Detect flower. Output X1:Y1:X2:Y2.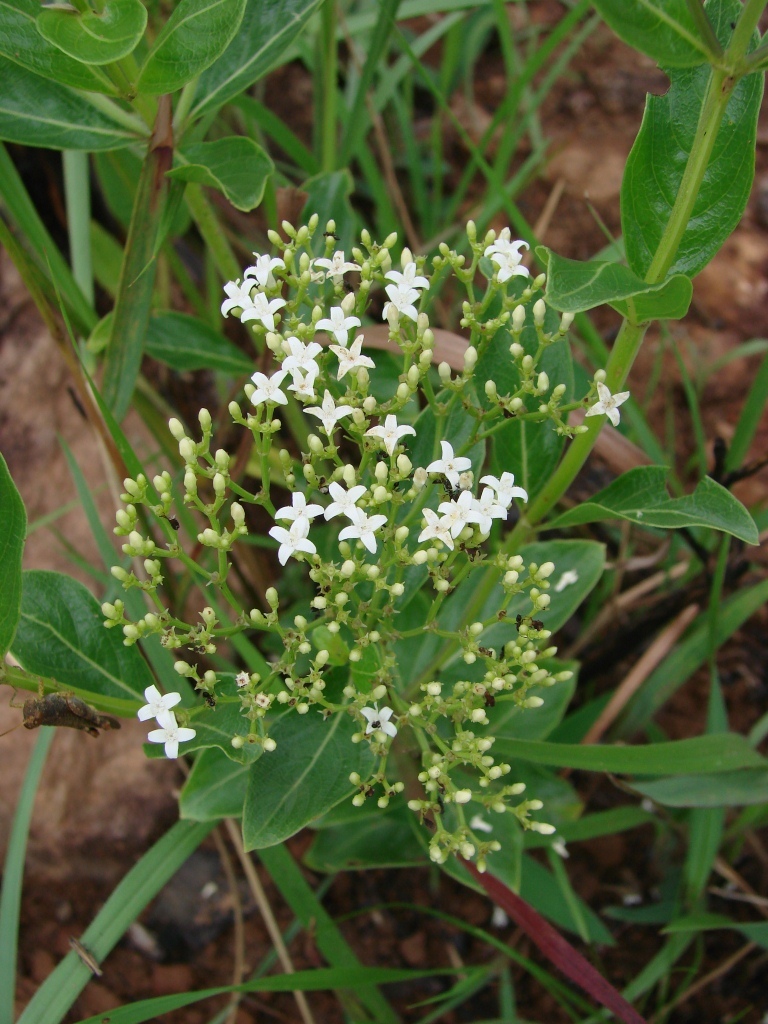
497:242:527:286.
